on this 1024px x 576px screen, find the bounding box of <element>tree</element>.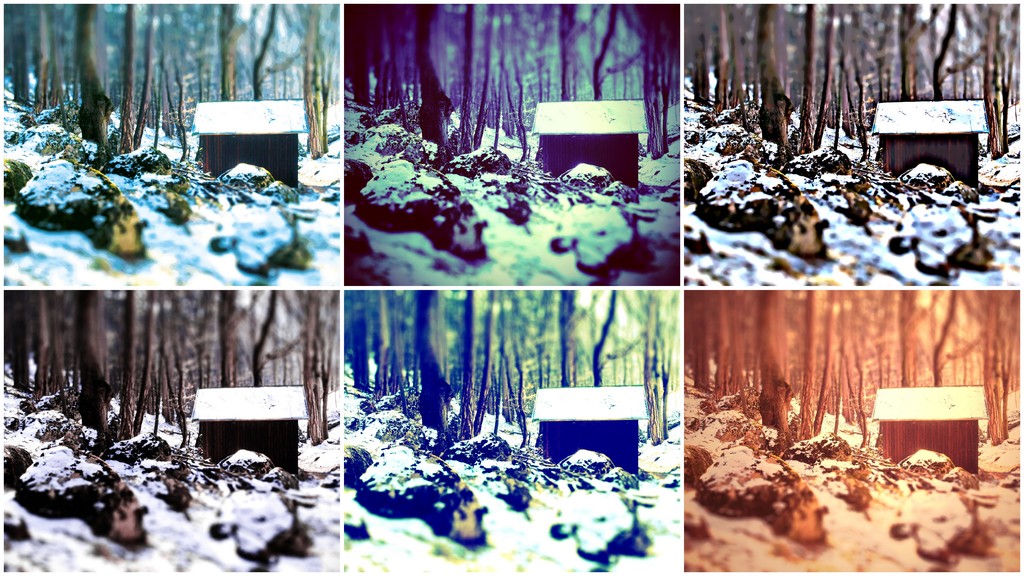
Bounding box: [36, 0, 111, 141].
